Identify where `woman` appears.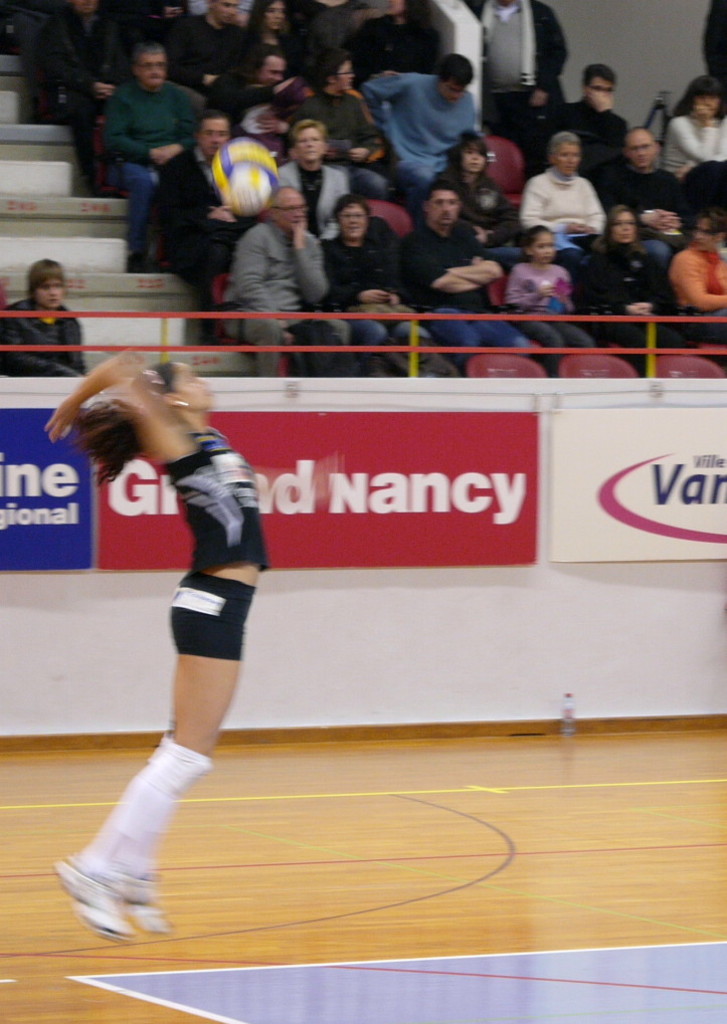
Appears at BBox(237, 0, 297, 60).
